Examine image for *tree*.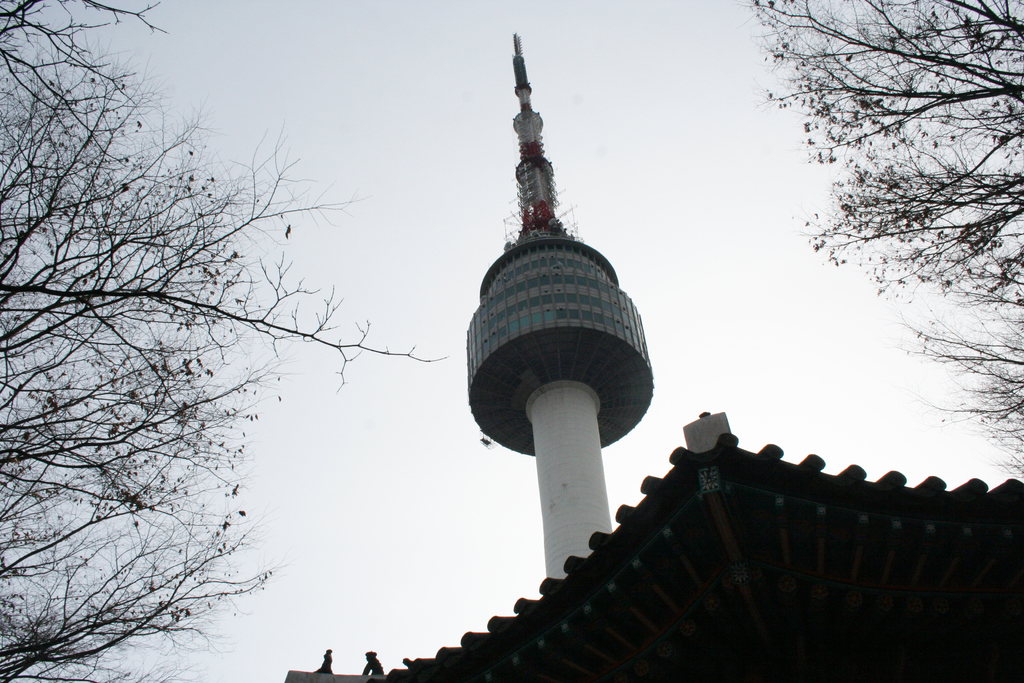
Examination result: [771,28,1005,496].
